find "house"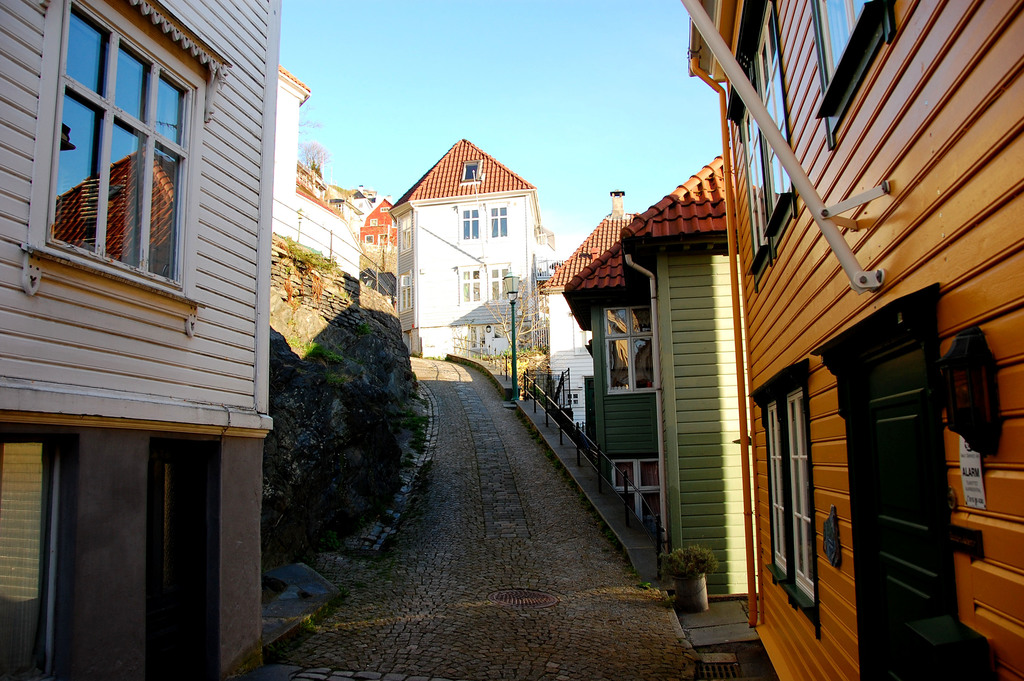
(574,230,675,587)
